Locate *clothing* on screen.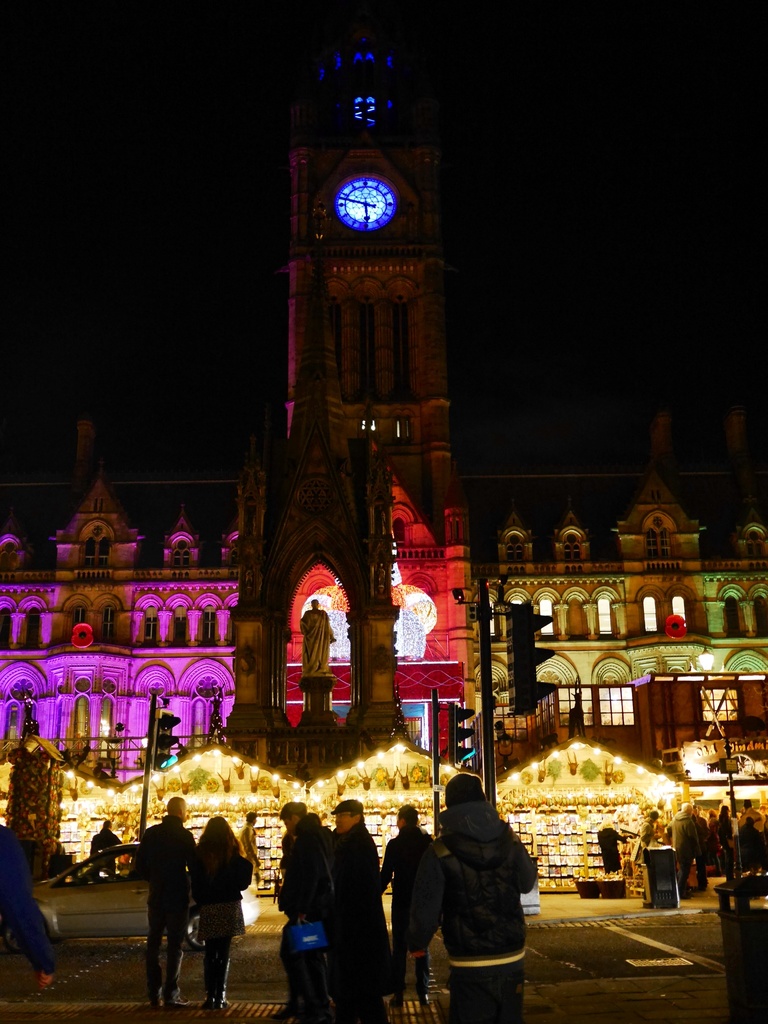
On screen at {"x1": 408, "y1": 763, "x2": 544, "y2": 1006}.
